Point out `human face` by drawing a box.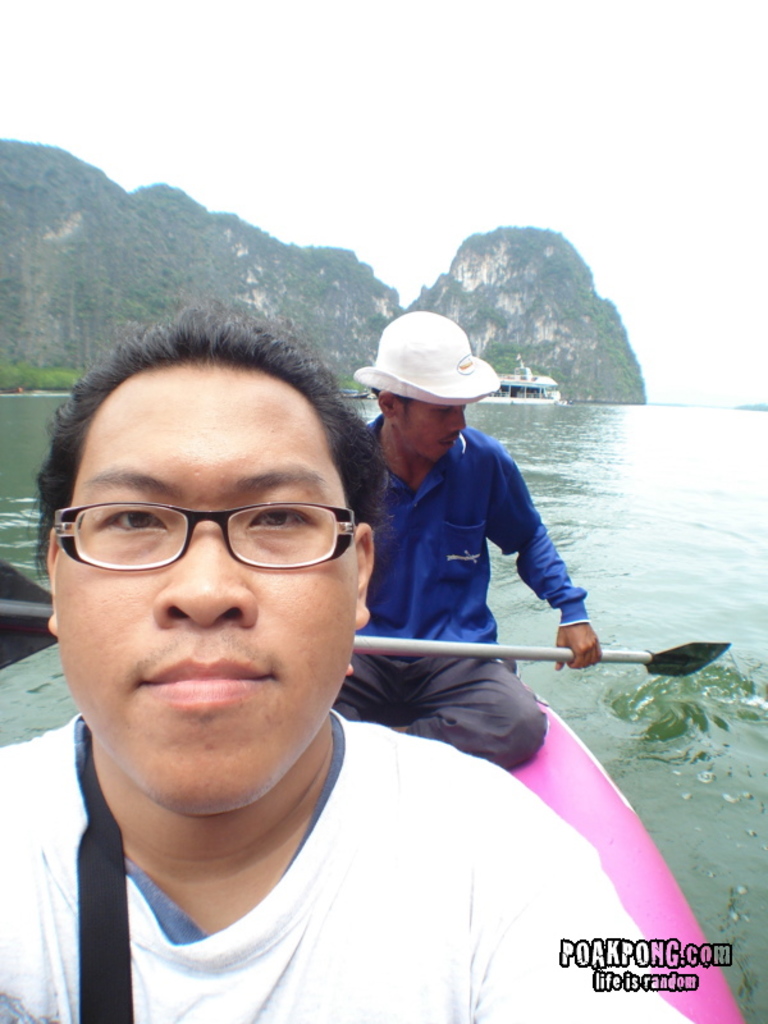
left=55, top=375, right=360, bottom=819.
